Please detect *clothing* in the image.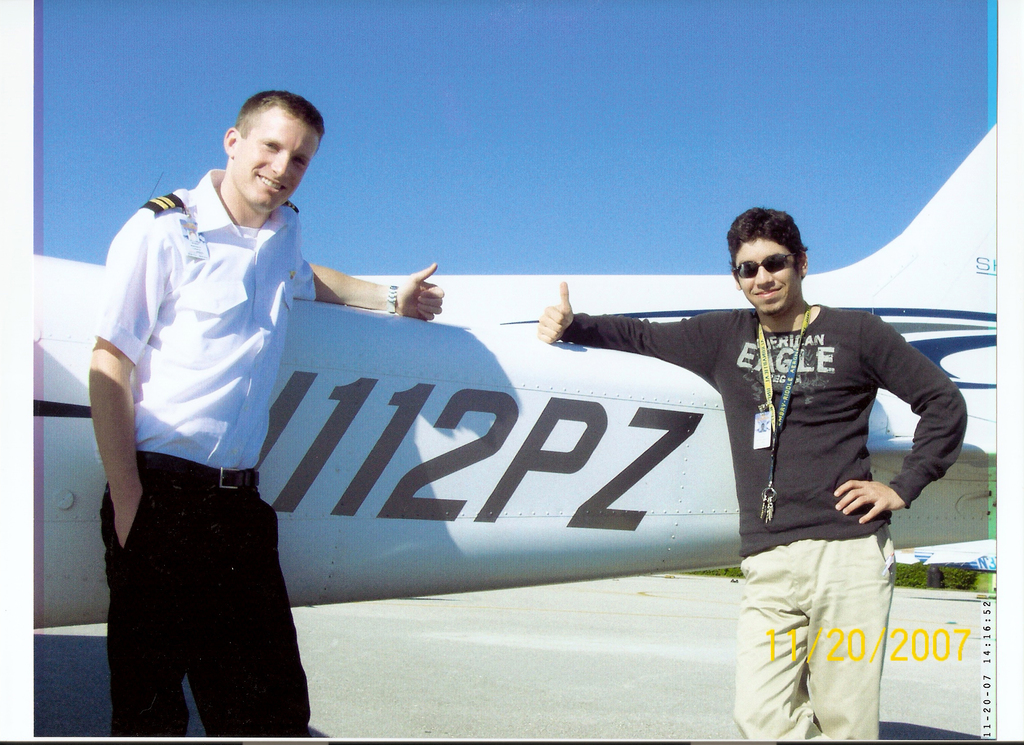
91,167,318,736.
